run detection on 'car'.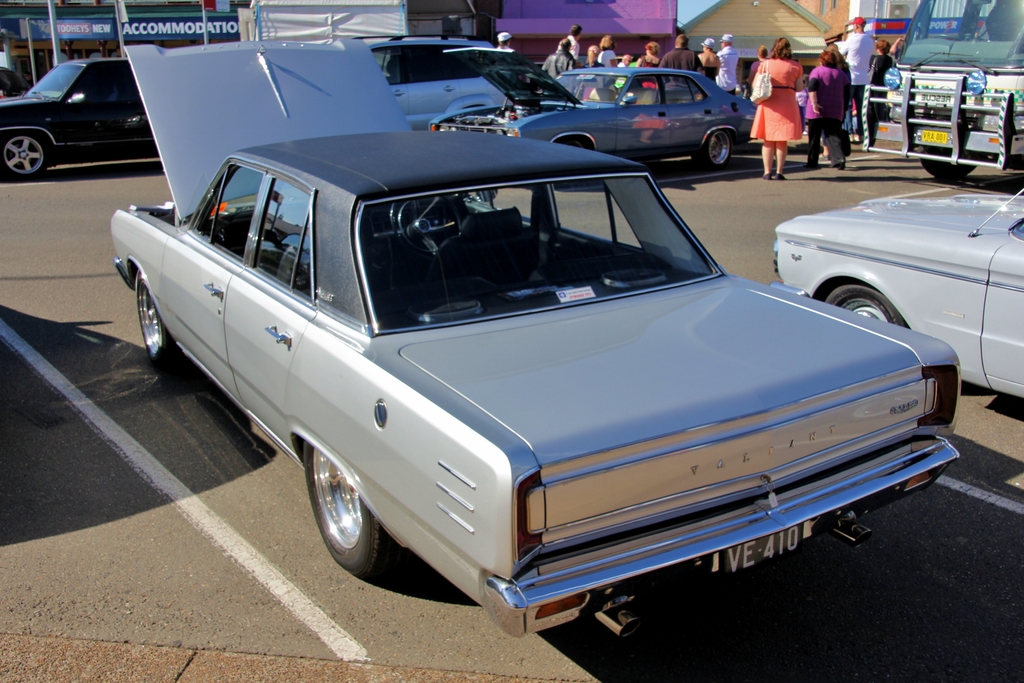
Result: [110,31,966,638].
